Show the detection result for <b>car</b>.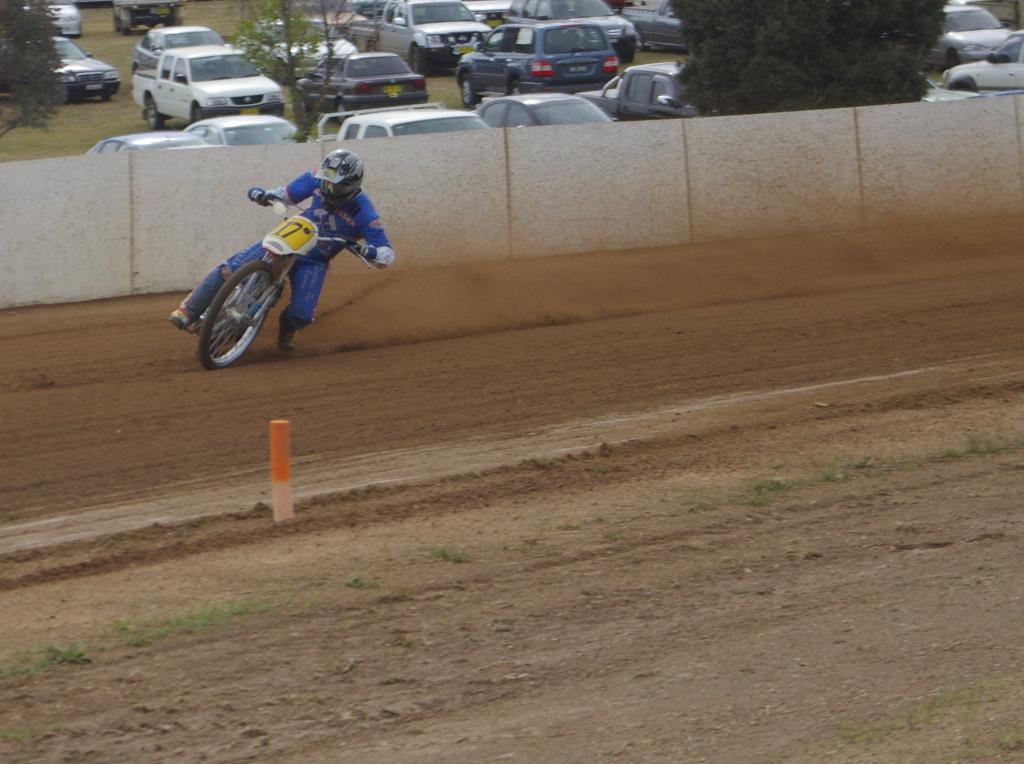
Rect(506, 0, 639, 63).
